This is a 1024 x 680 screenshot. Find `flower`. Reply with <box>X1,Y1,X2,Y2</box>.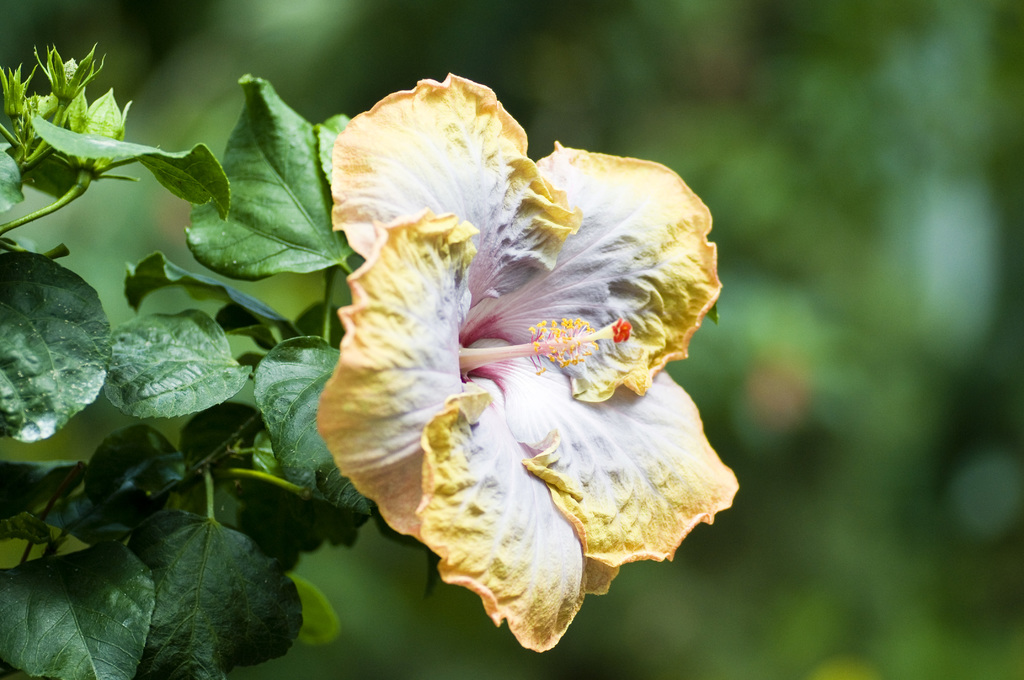
<box>314,70,740,654</box>.
